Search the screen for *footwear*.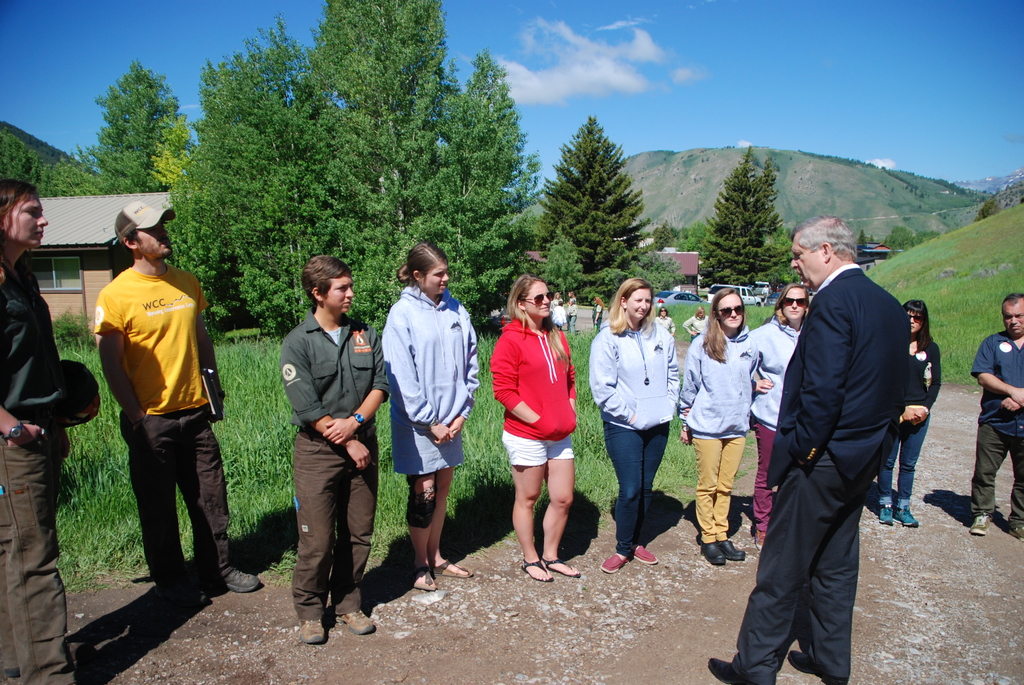
Found at <box>1012,525,1023,539</box>.
